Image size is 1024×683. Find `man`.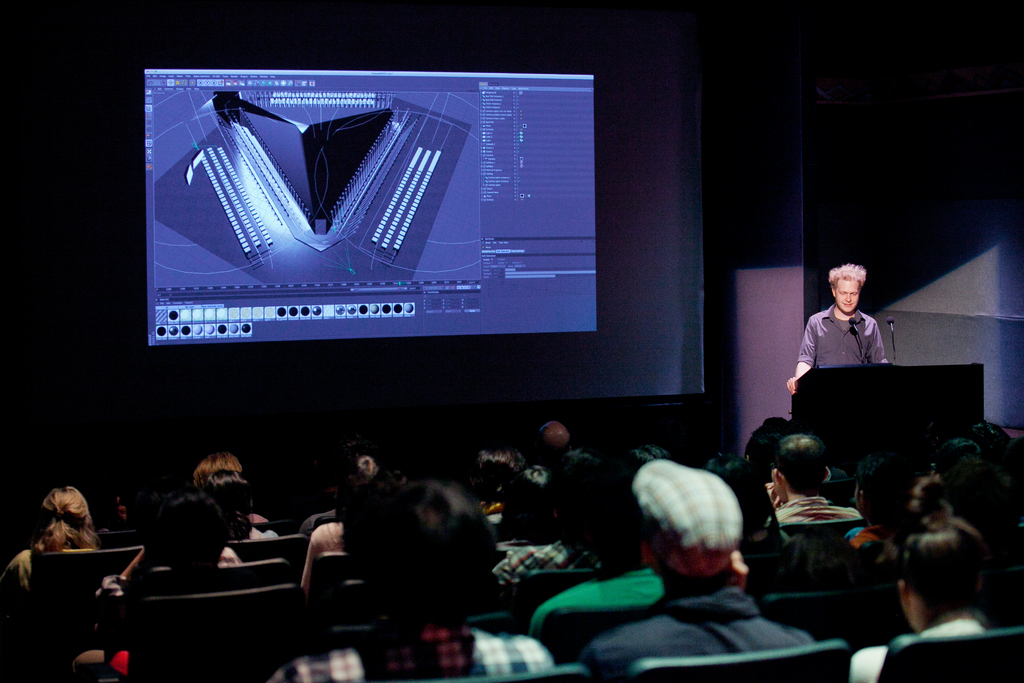
left=783, top=260, right=886, bottom=396.
